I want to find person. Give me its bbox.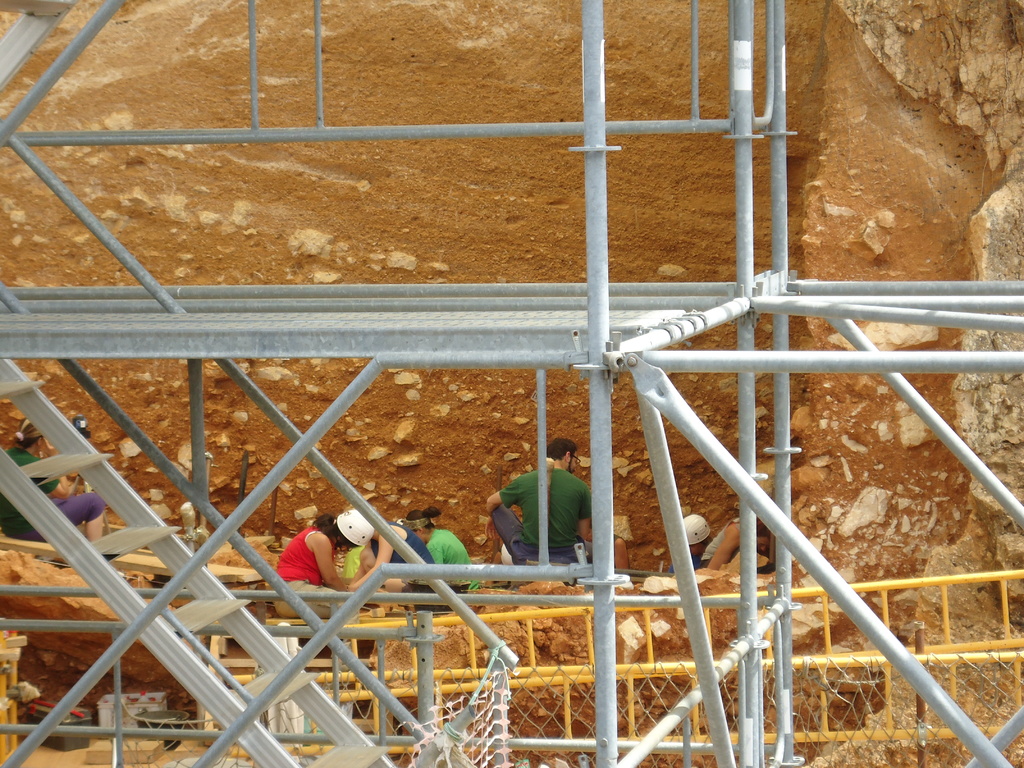
Rect(404, 504, 478, 600).
